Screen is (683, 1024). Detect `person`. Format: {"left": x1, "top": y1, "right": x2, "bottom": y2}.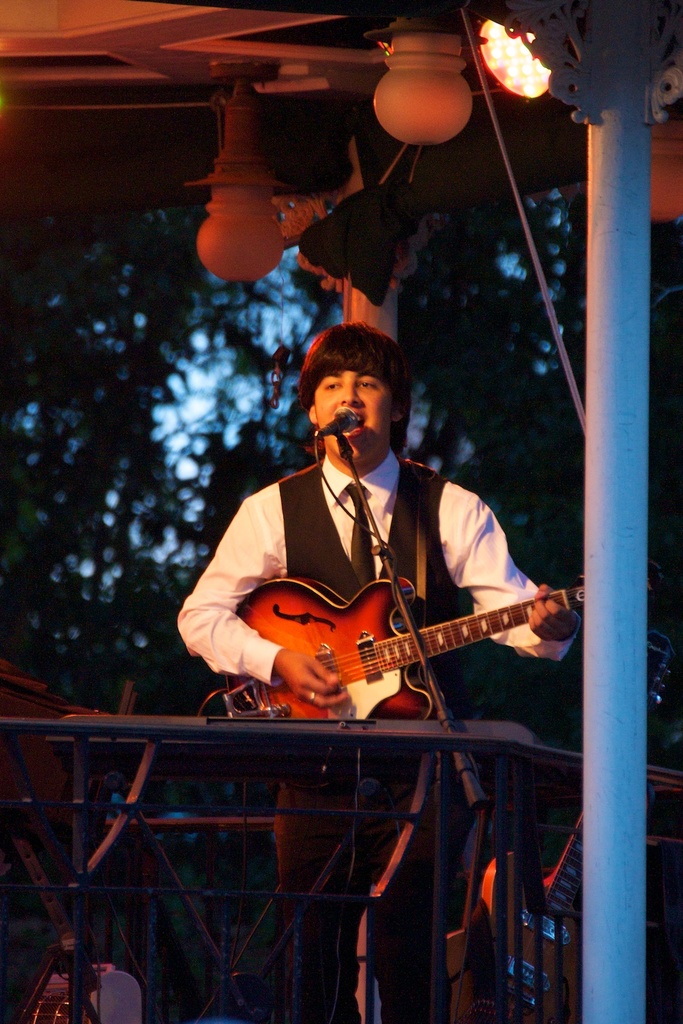
{"left": 172, "top": 314, "right": 576, "bottom": 1023}.
